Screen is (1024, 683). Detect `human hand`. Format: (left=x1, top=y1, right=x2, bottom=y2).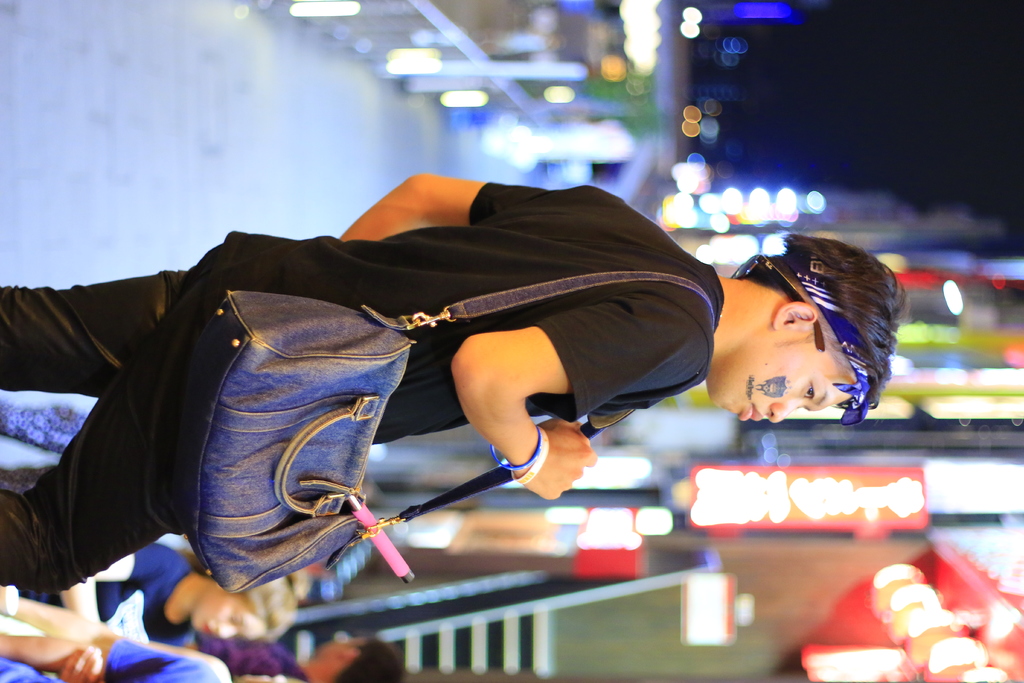
(left=53, top=642, right=104, bottom=682).
